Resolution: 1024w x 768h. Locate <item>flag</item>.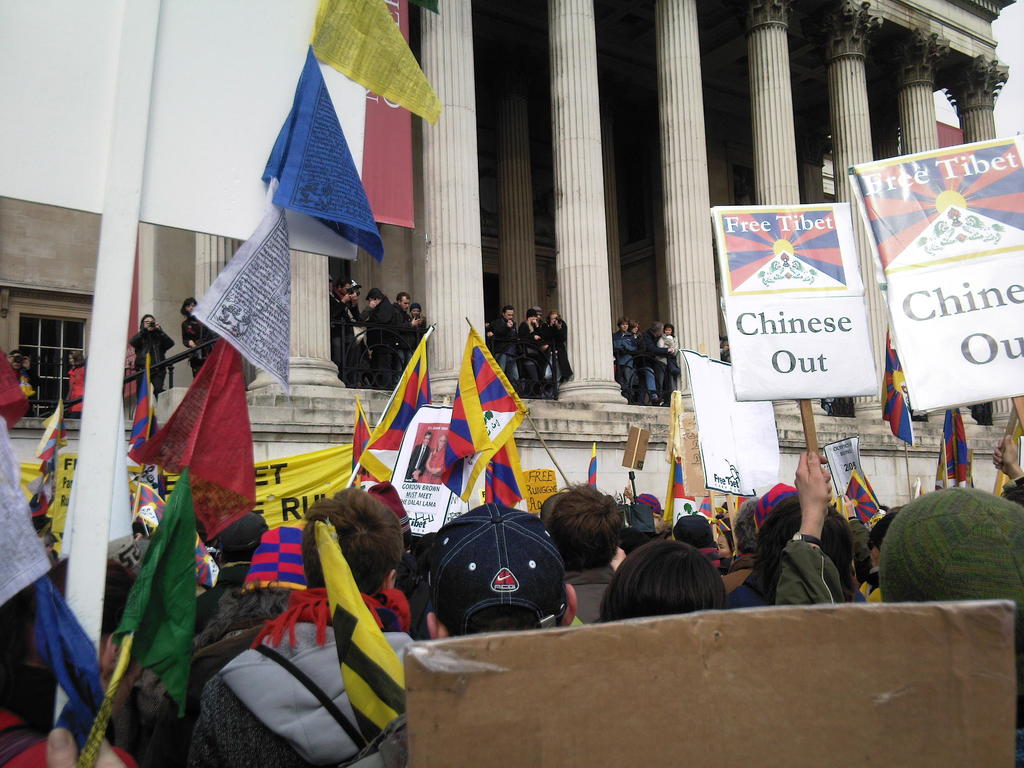
436:338:524:473.
